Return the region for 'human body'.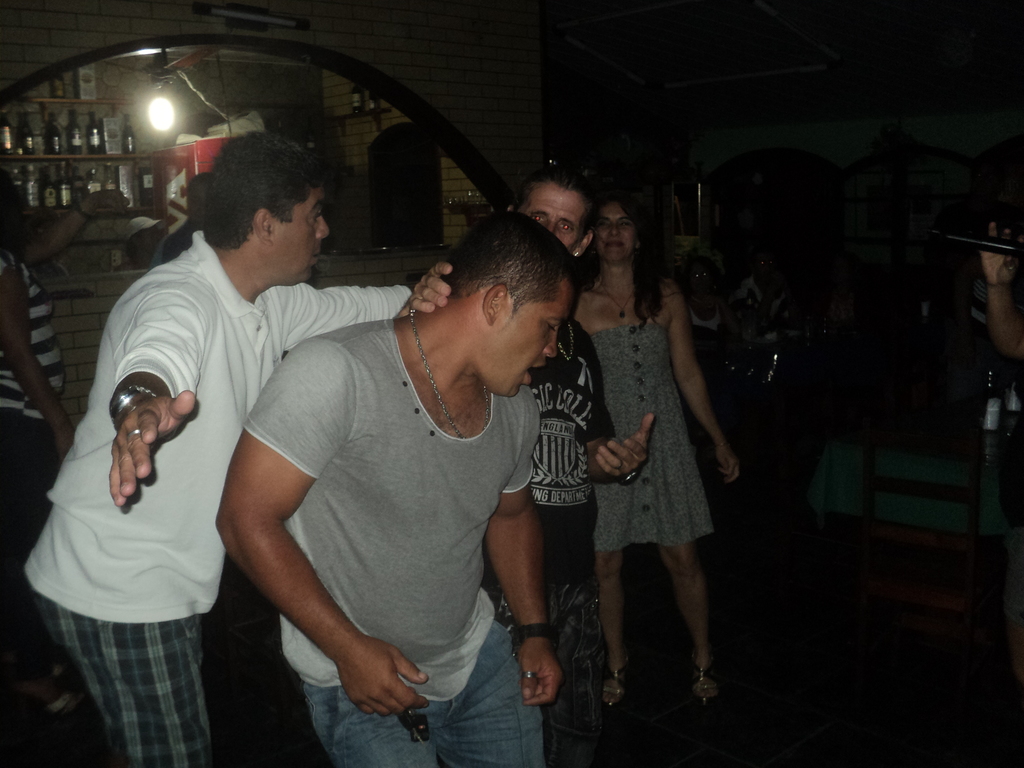
crop(215, 209, 577, 767).
